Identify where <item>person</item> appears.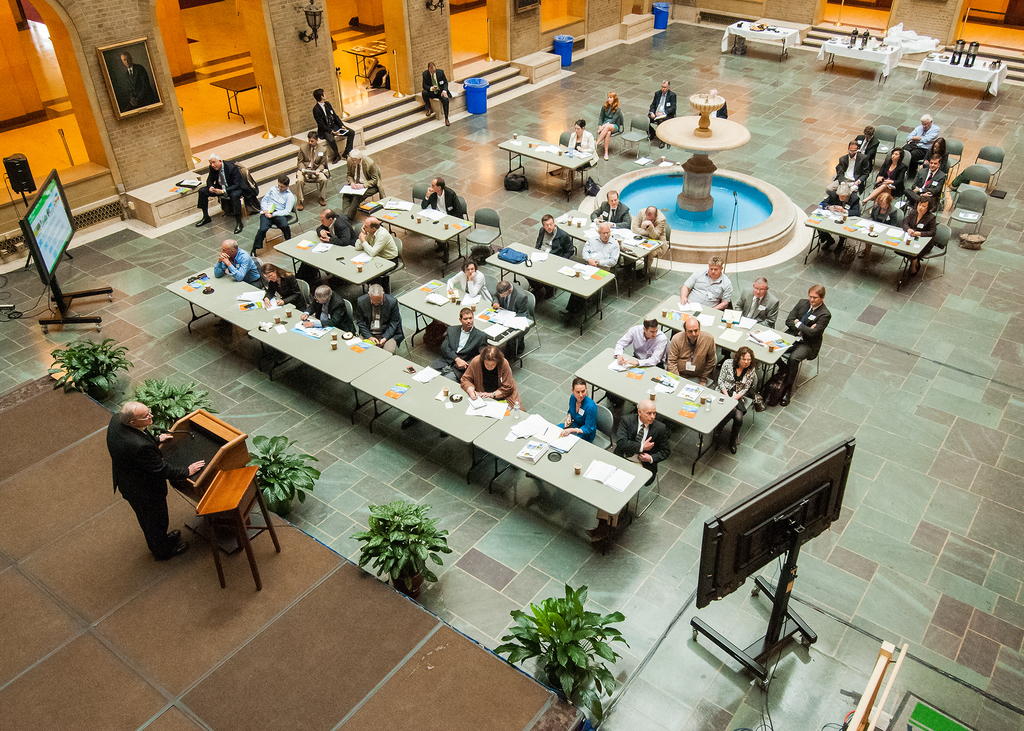
Appears at region(491, 282, 531, 319).
